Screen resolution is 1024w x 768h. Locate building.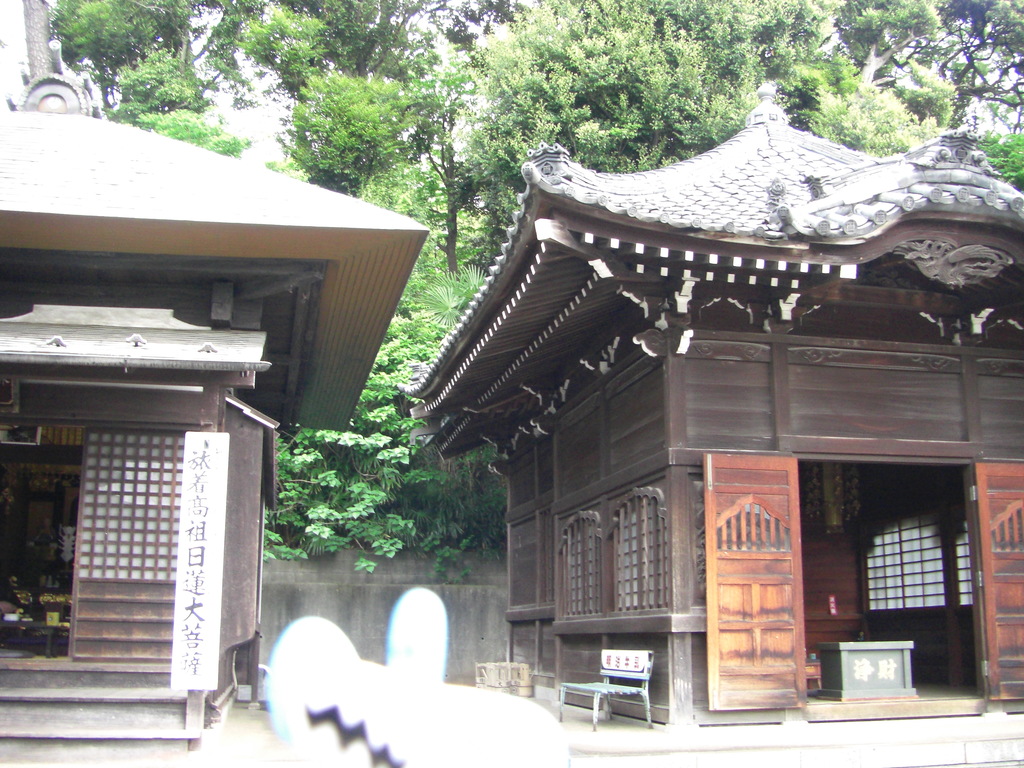
crop(0, 0, 479, 764).
